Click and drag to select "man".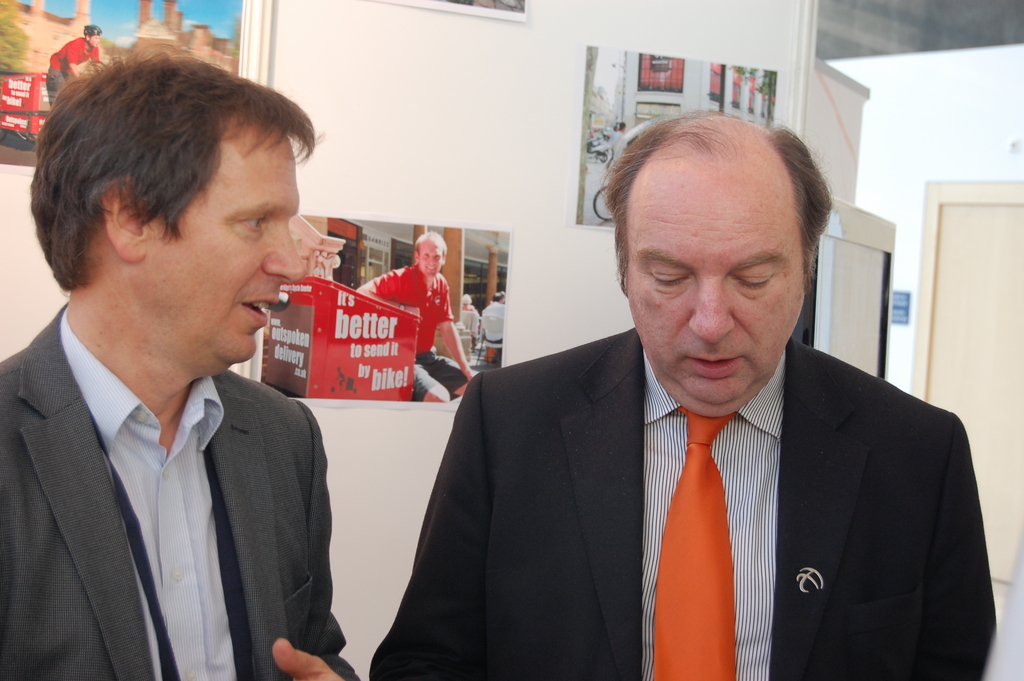
Selection: 378,138,983,654.
